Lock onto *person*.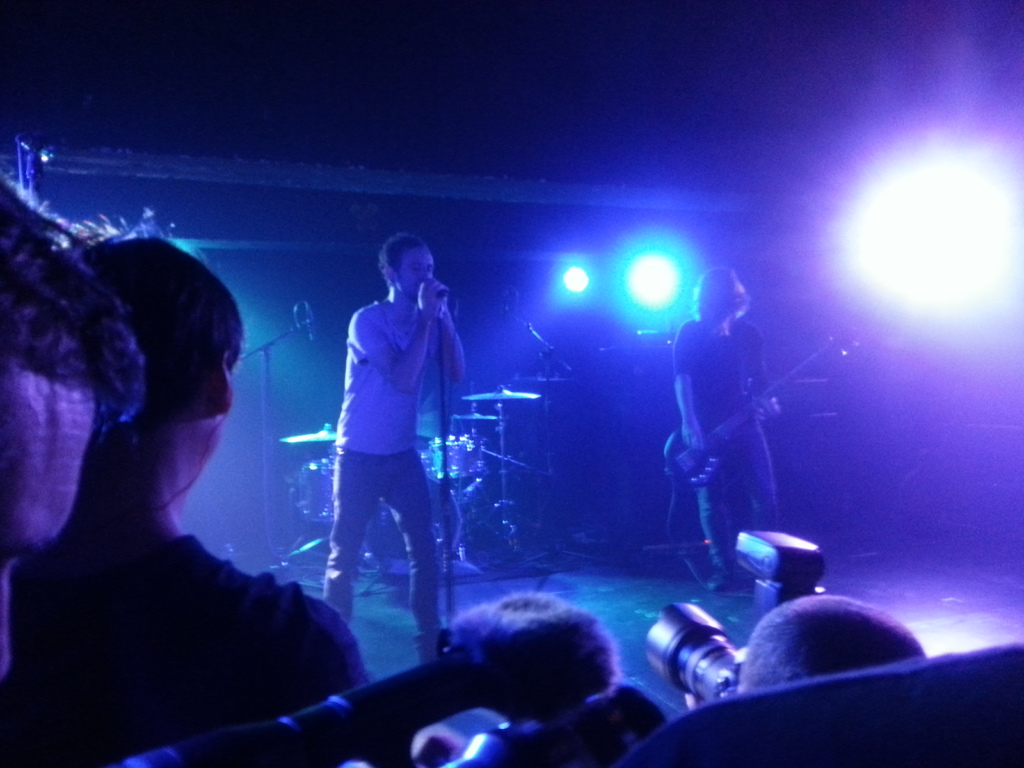
Locked: pyautogui.locateOnScreen(19, 212, 372, 767).
